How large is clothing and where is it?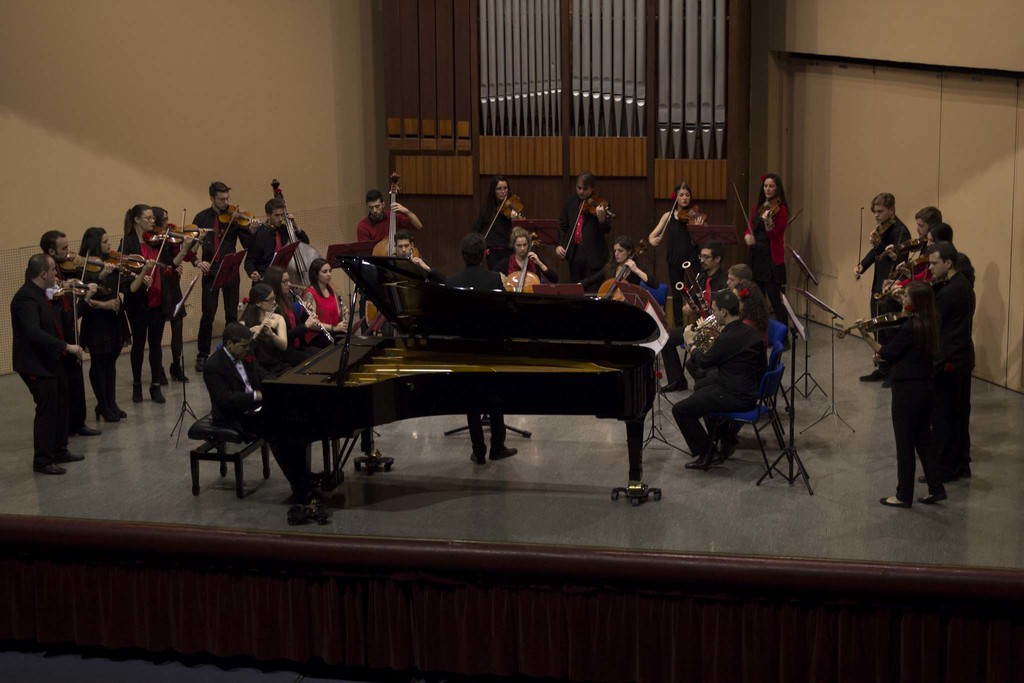
Bounding box: rect(669, 319, 765, 454).
